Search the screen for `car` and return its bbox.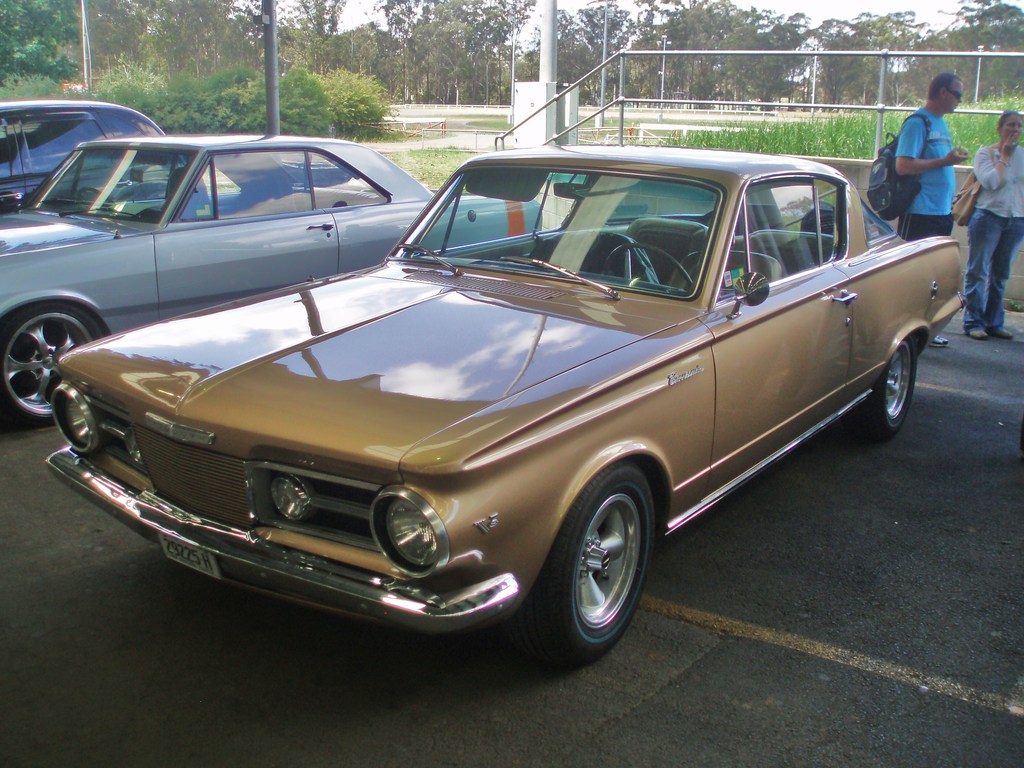
Found: box=[0, 132, 540, 424].
